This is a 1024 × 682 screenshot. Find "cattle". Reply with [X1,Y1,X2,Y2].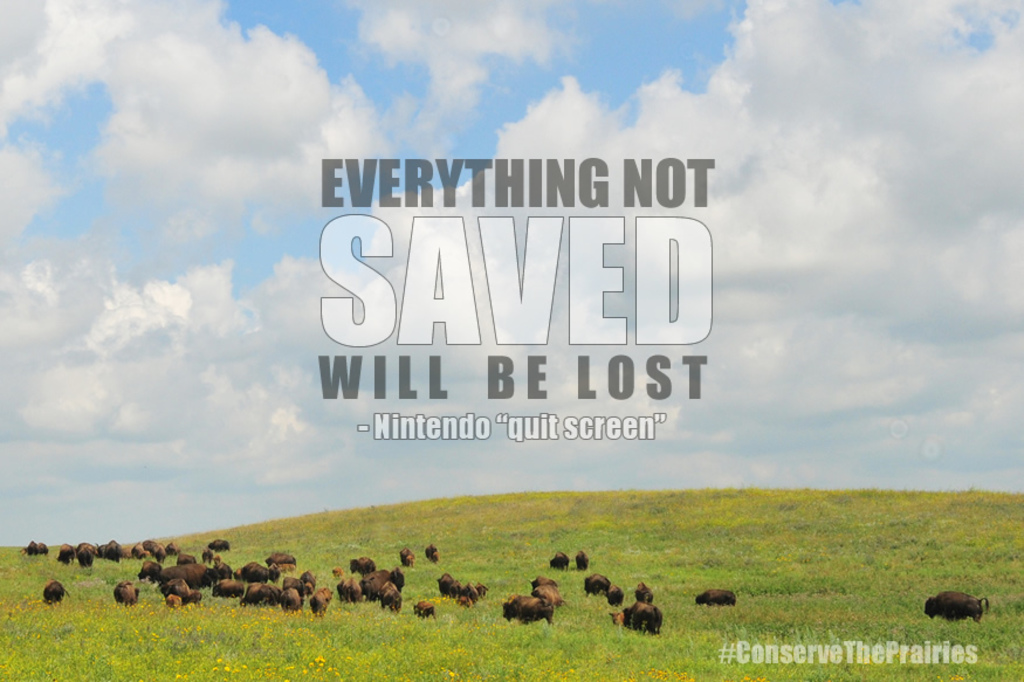
[531,577,559,604].
